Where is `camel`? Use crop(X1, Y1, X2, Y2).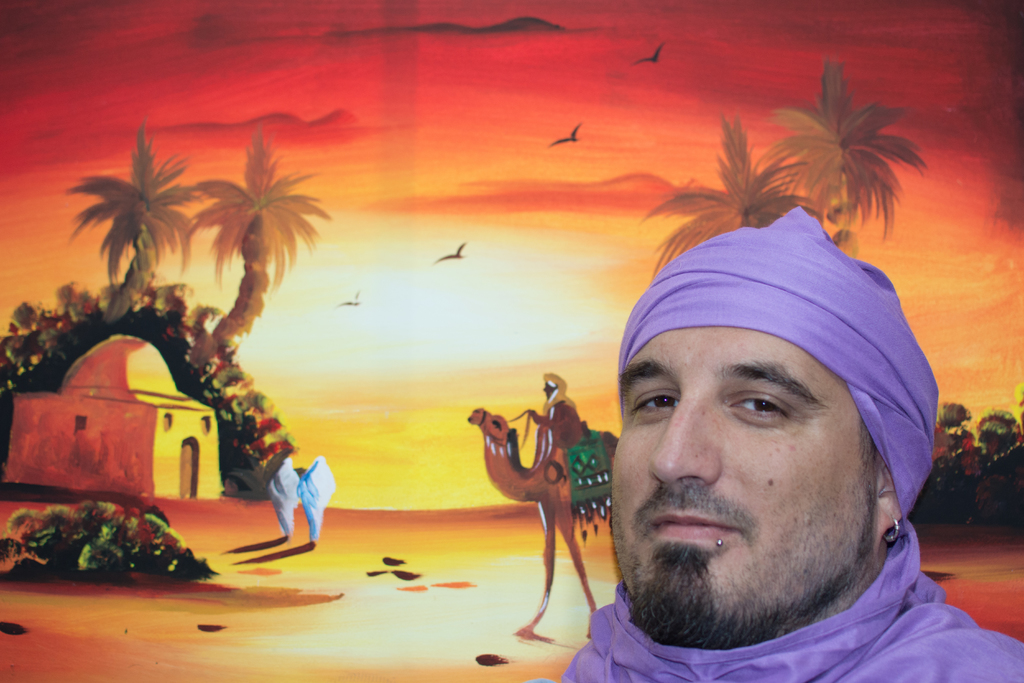
crop(467, 403, 614, 642).
